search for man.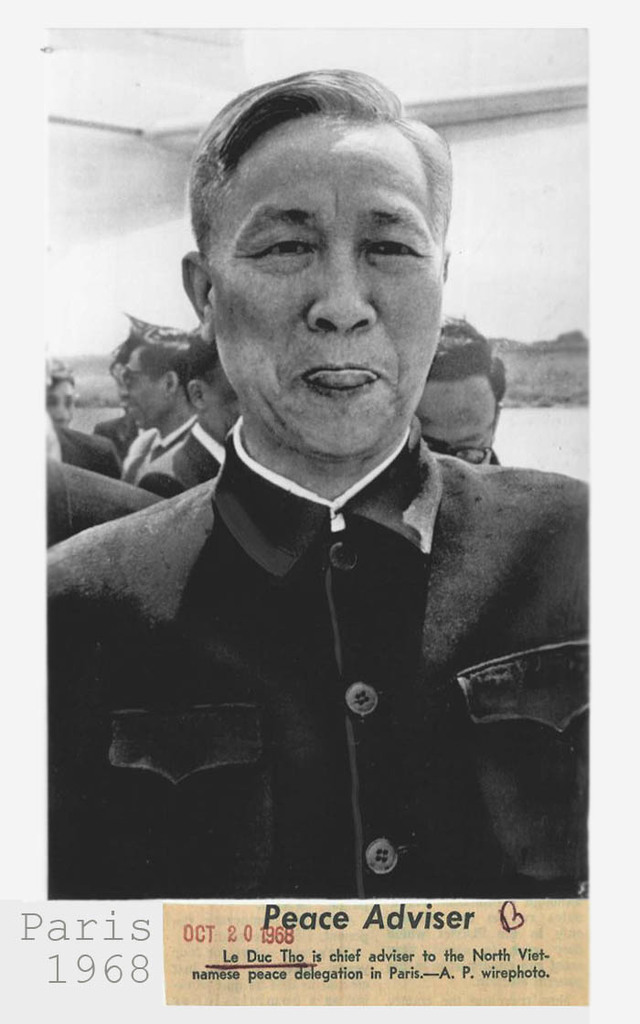
Found at crop(41, 453, 166, 546).
